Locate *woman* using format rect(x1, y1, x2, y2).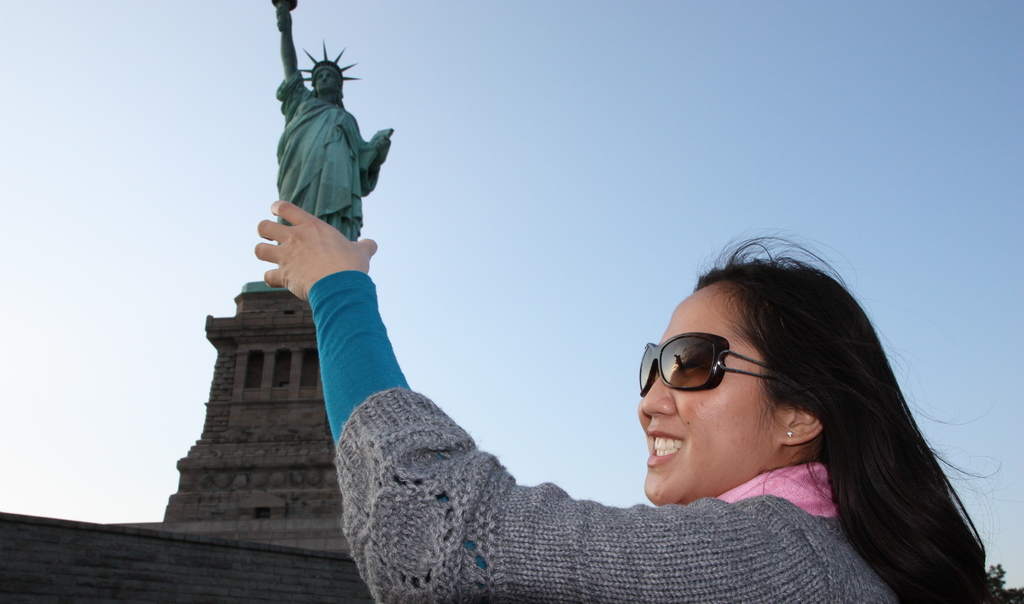
rect(274, 4, 391, 242).
